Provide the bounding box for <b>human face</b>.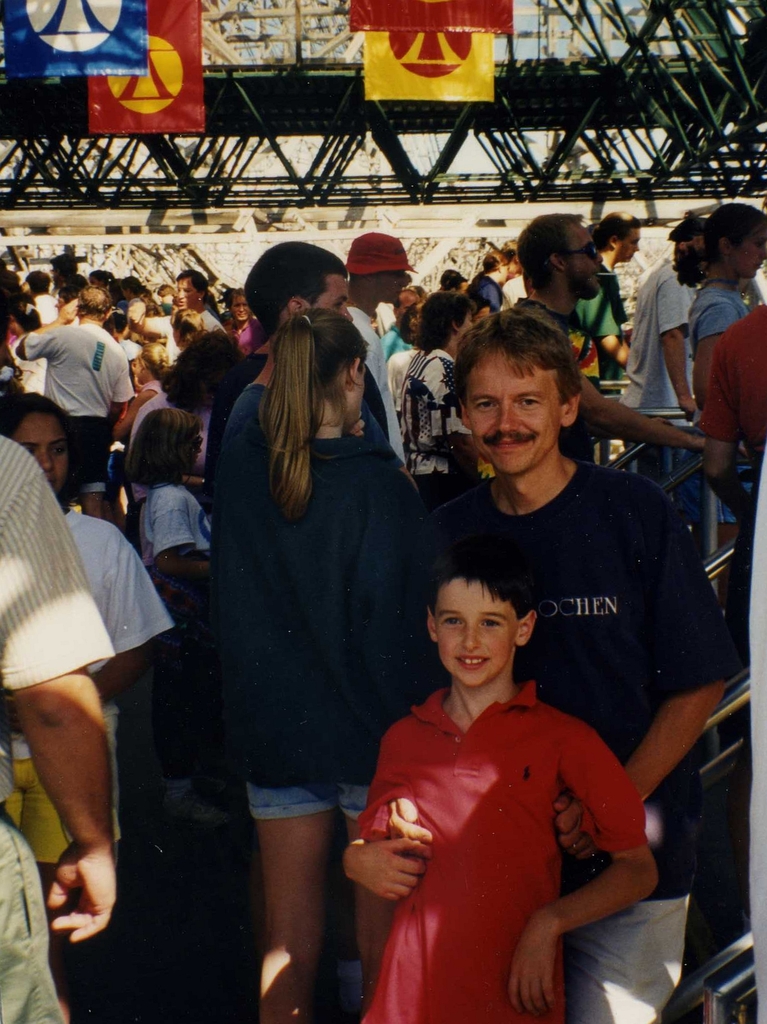
<box>456,346,566,472</box>.
